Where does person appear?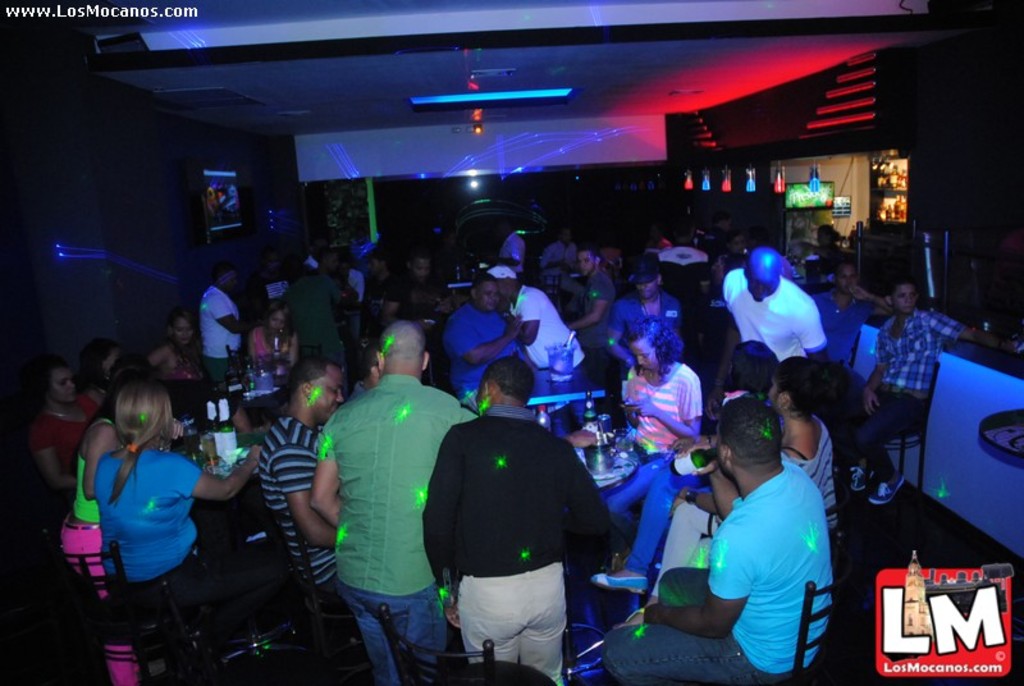
Appears at (394, 252, 452, 320).
